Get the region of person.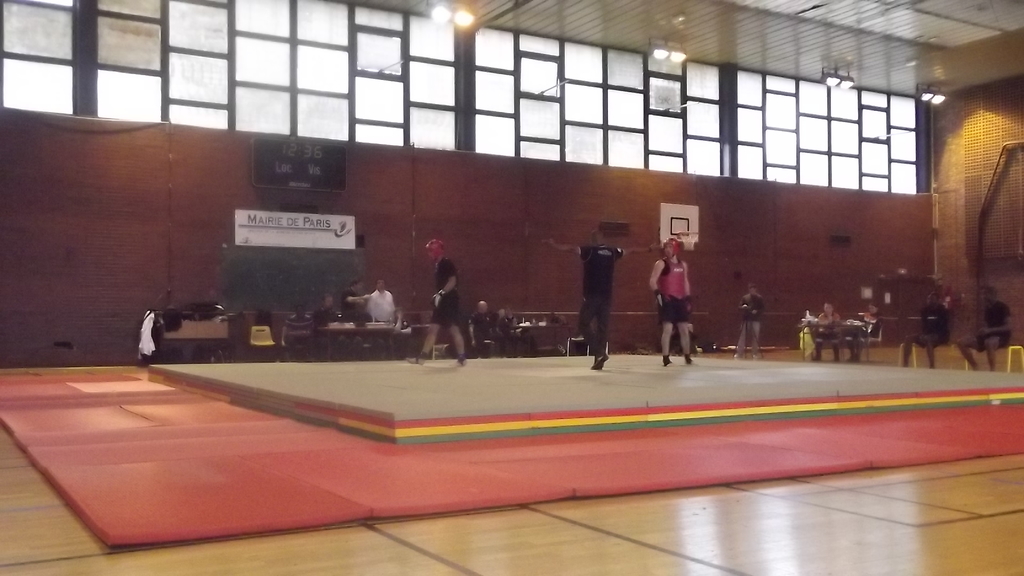
pyautogui.locateOnScreen(406, 242, 461, 365).
